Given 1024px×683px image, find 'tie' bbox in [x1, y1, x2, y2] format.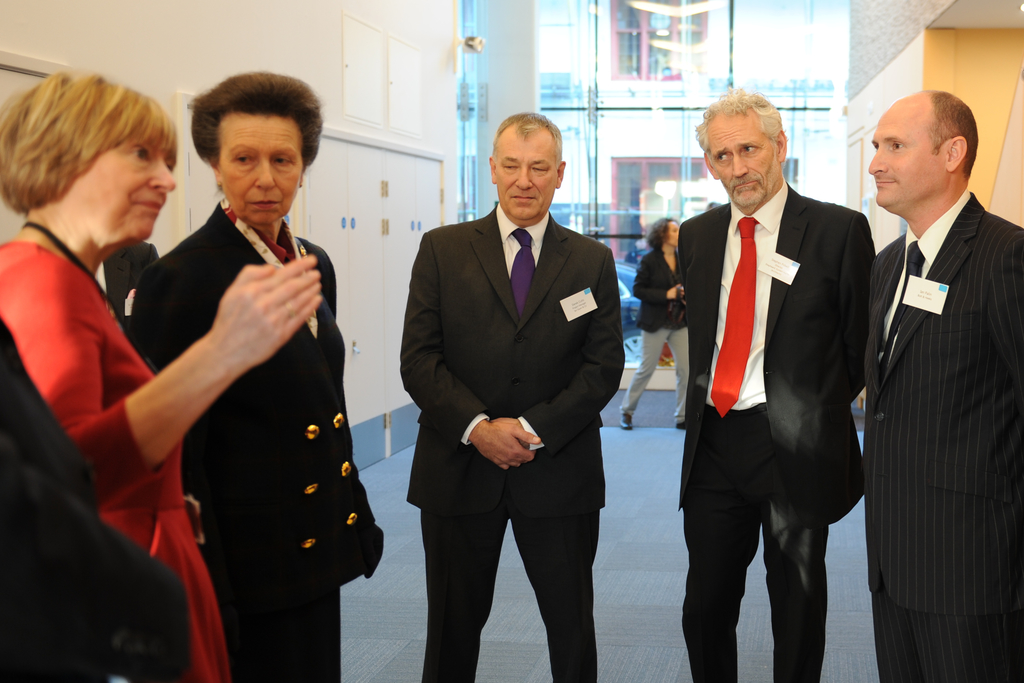
[510, 229, 534, 319].
